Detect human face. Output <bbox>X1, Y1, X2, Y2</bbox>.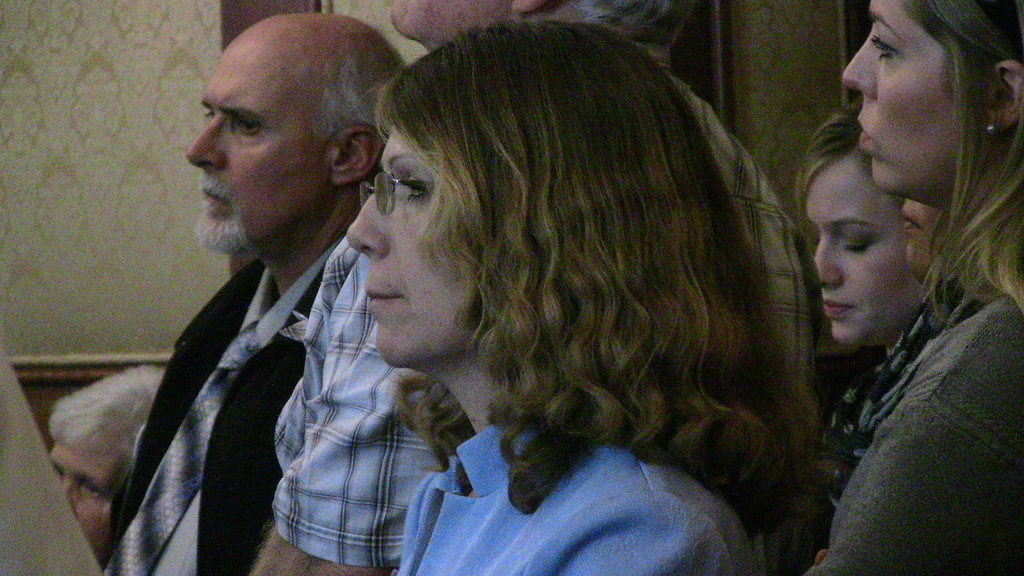
<bbox>840, 0, 998, 214</bbox>.
